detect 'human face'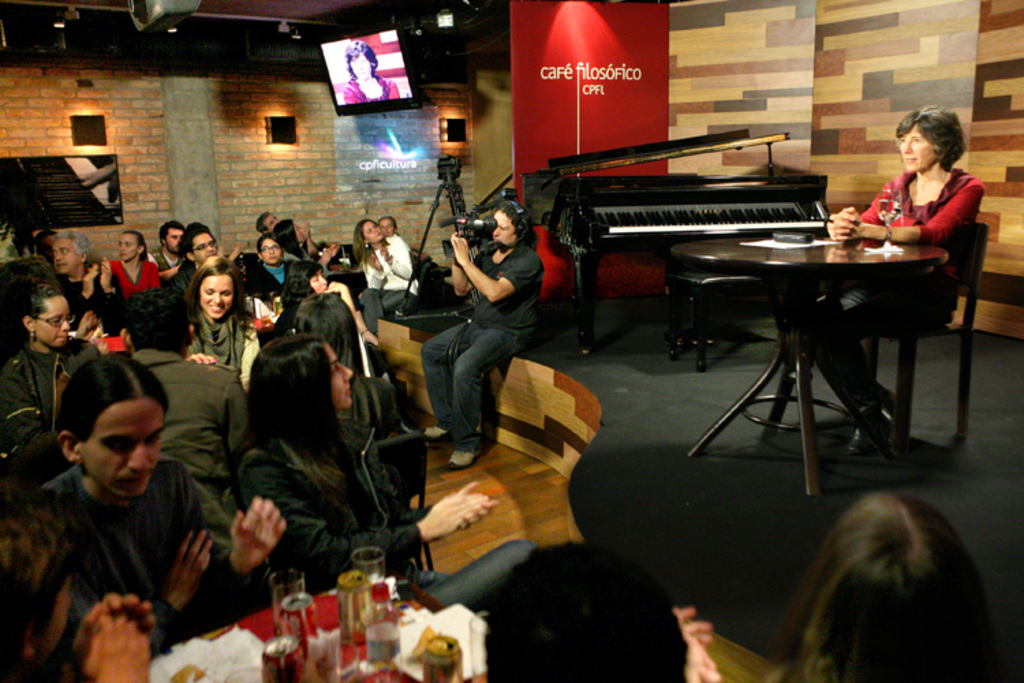
326:344:352:404
